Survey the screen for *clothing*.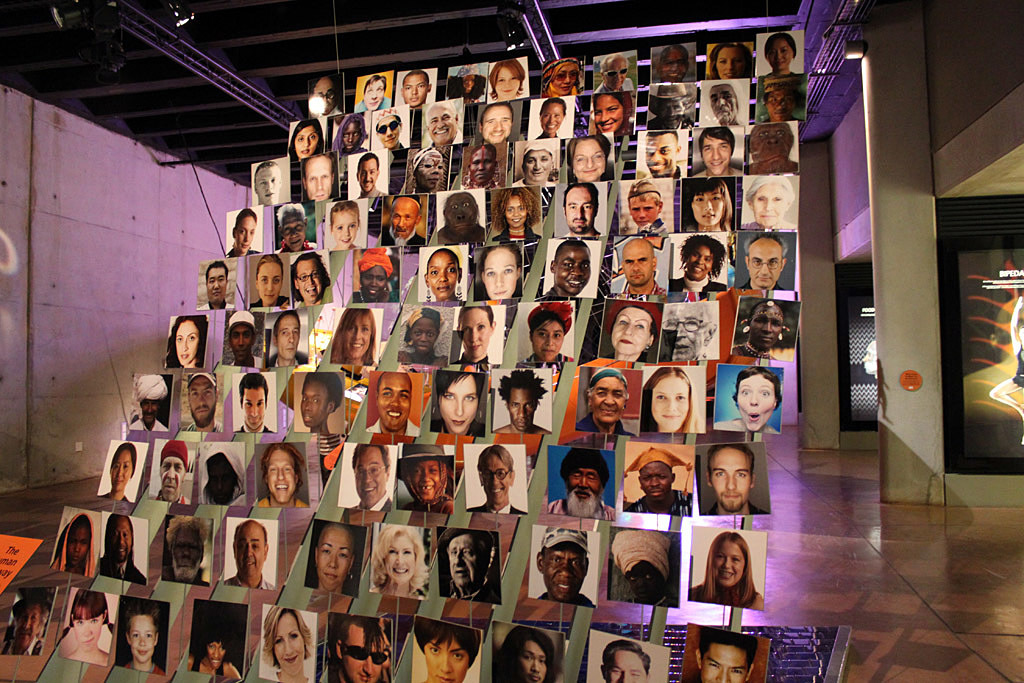
Survey found: box=[382, 226, 427, 246].
